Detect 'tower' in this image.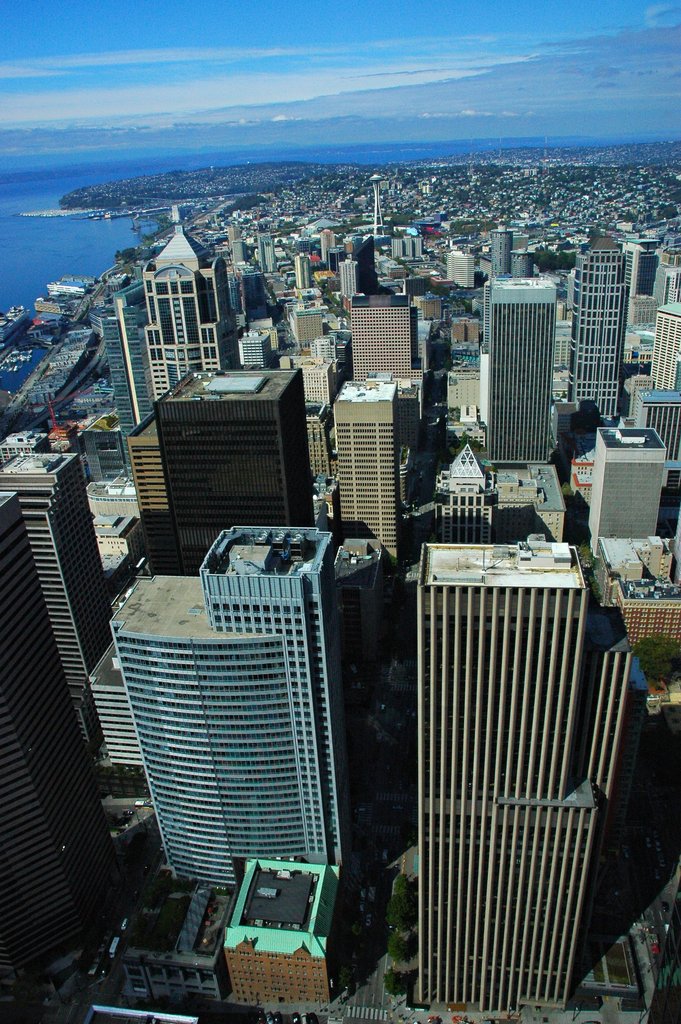
Detection: bbox=[336, 376, 403, 581].
